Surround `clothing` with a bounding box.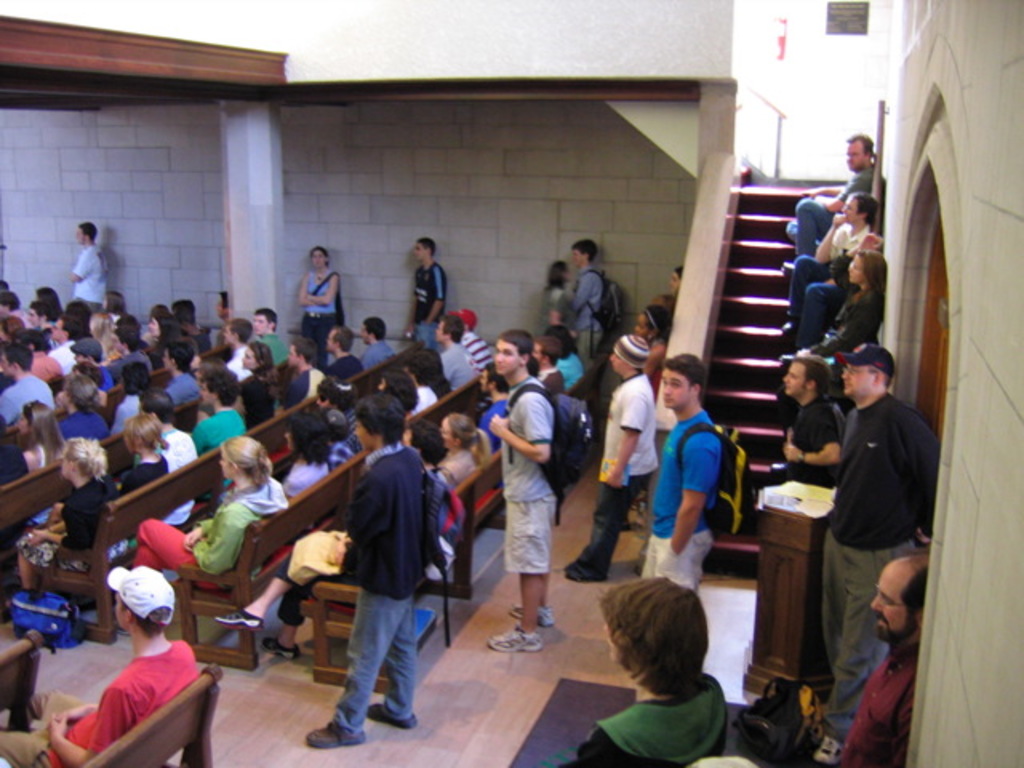
x1=0 y1=438 x2=34 y2=490.
